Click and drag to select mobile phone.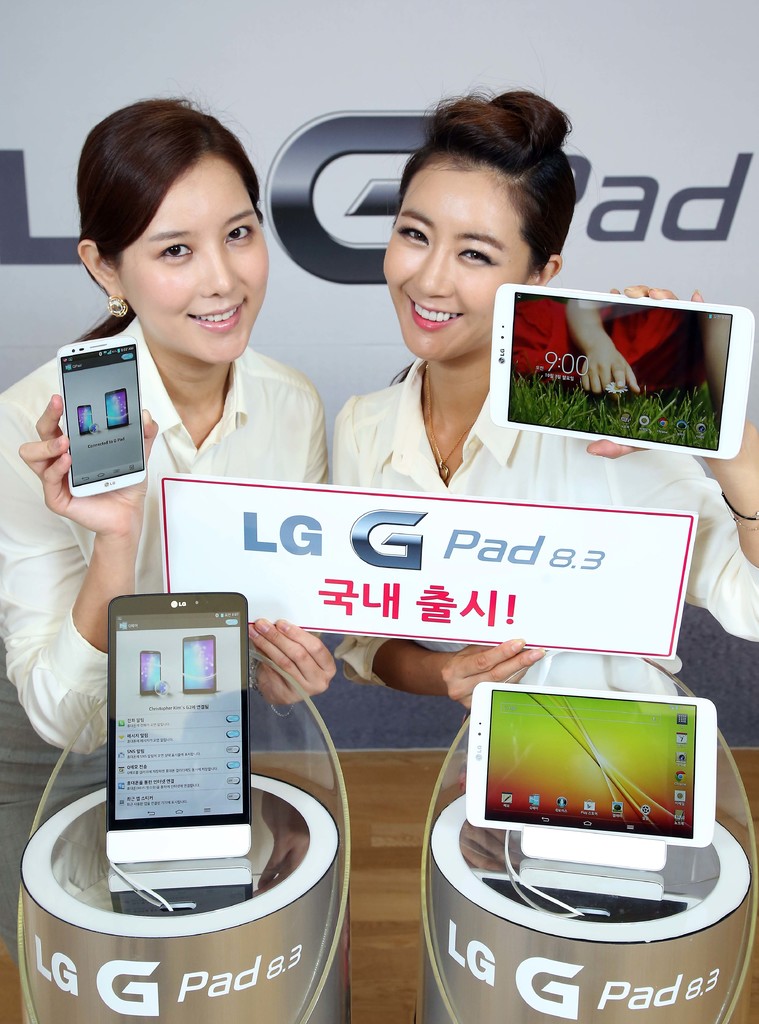
Selection: crop(108, 592, 253, 868).
